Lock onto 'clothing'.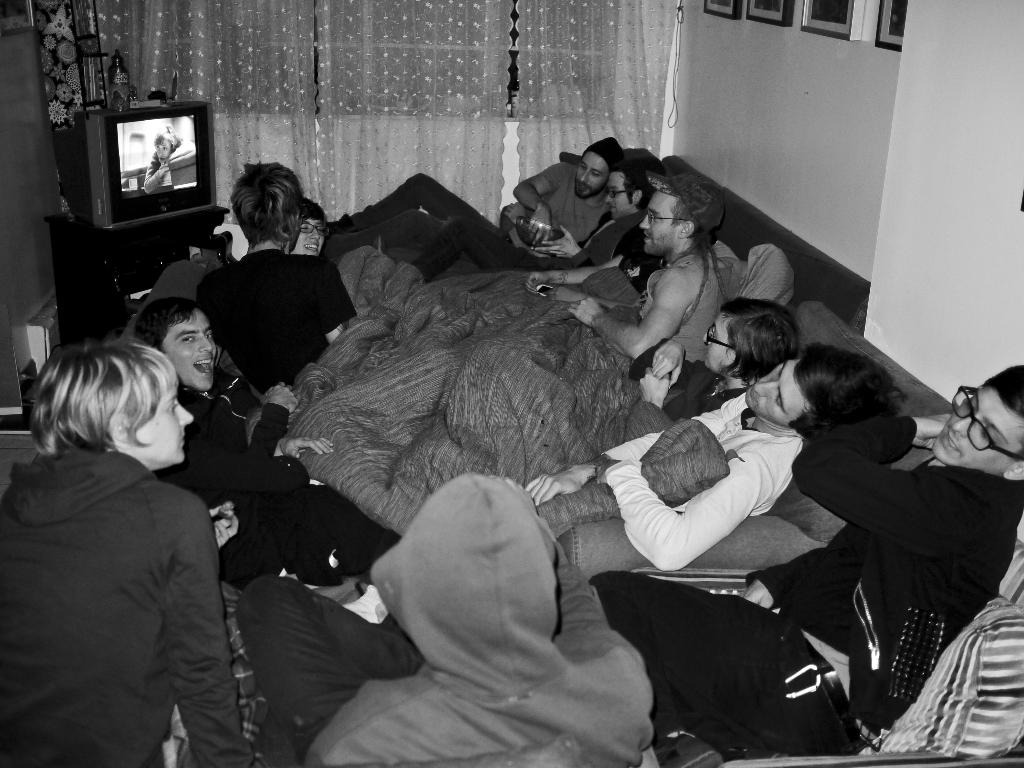
Locked: rect(17, 376, 243, 767).
